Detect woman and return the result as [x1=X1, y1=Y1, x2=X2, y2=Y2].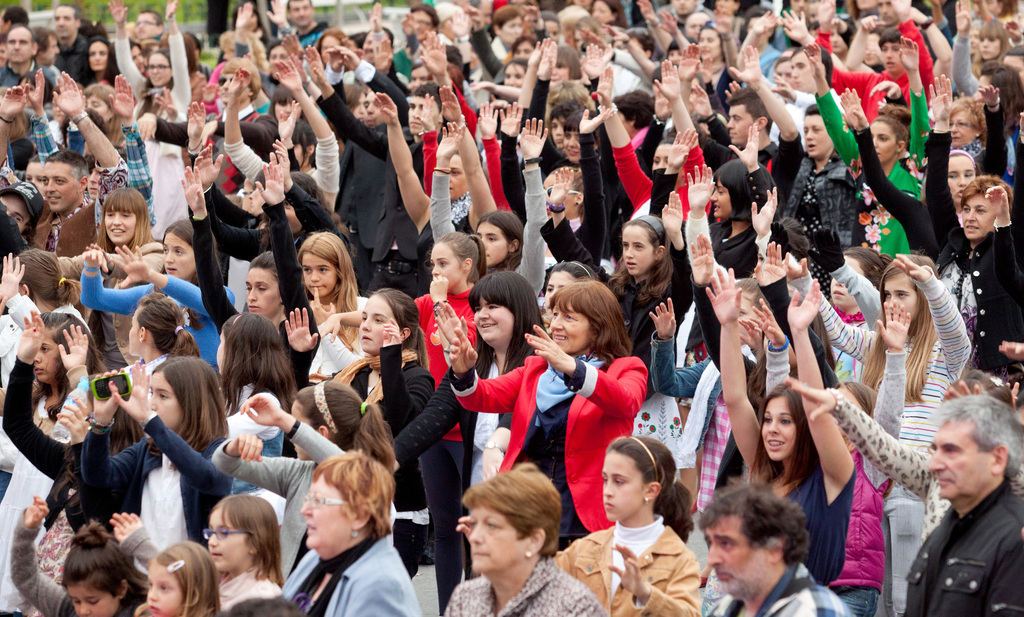
[x1=95, y1=352, x2=227, y2=576].
